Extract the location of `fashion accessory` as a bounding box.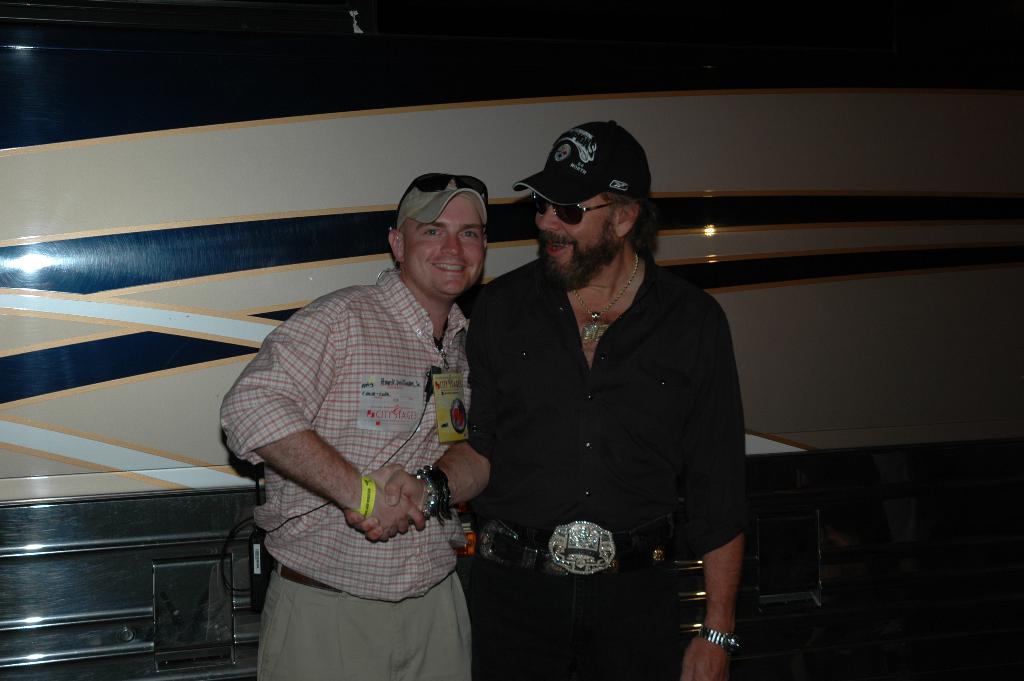
(534,195,618,225).
